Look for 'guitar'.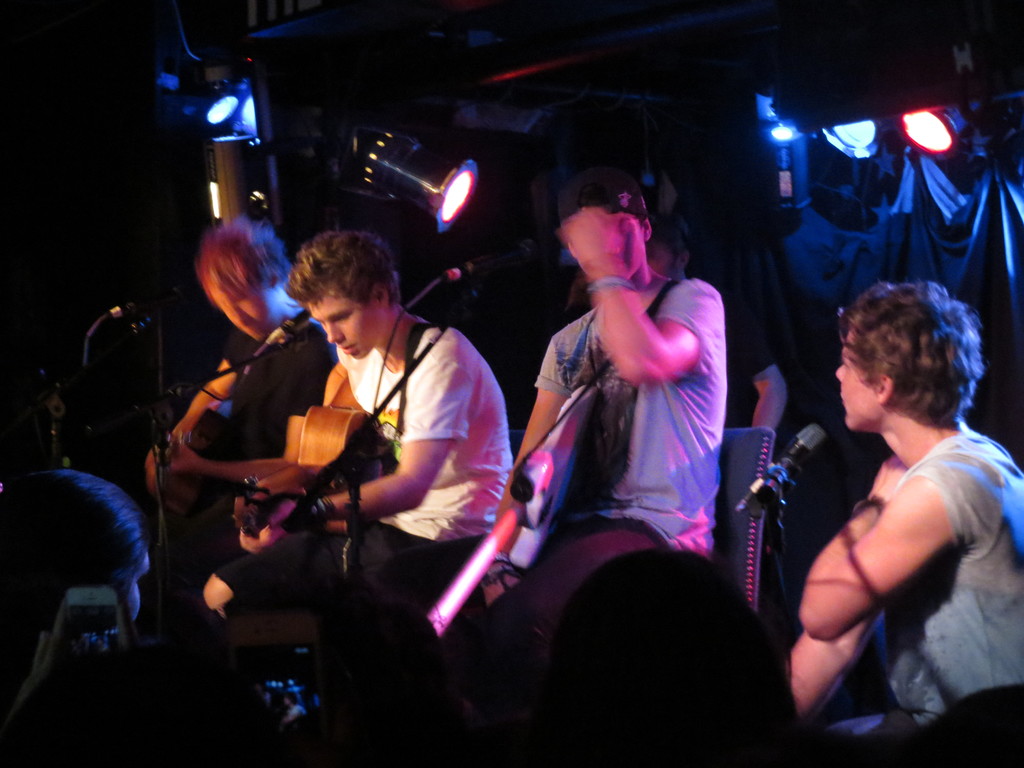
Found: rect(226, 397, 386, 536).
